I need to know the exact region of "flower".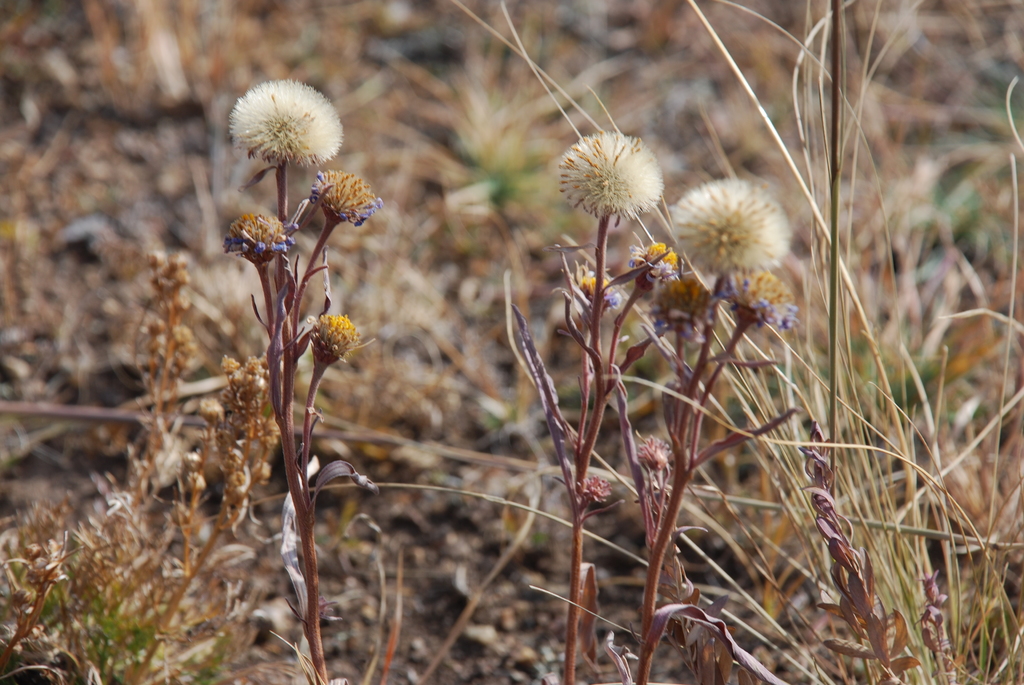
Region: box(308, 310, 358, 361).
